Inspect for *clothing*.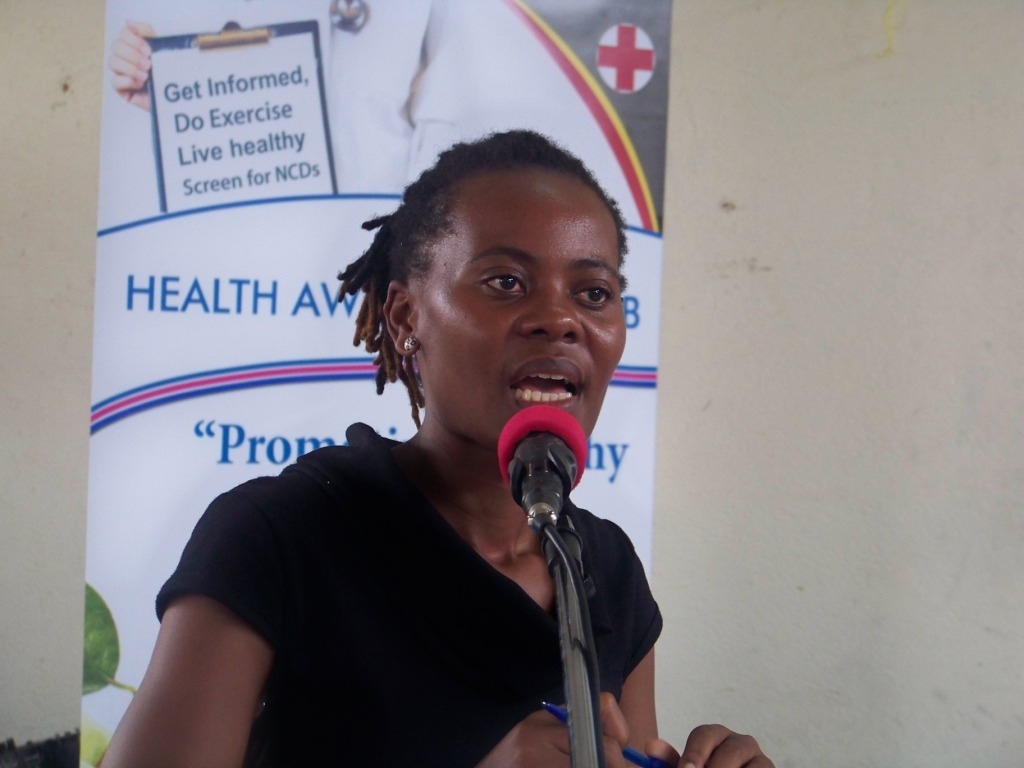
Inspection: detection(206, 0, 508, 193).
